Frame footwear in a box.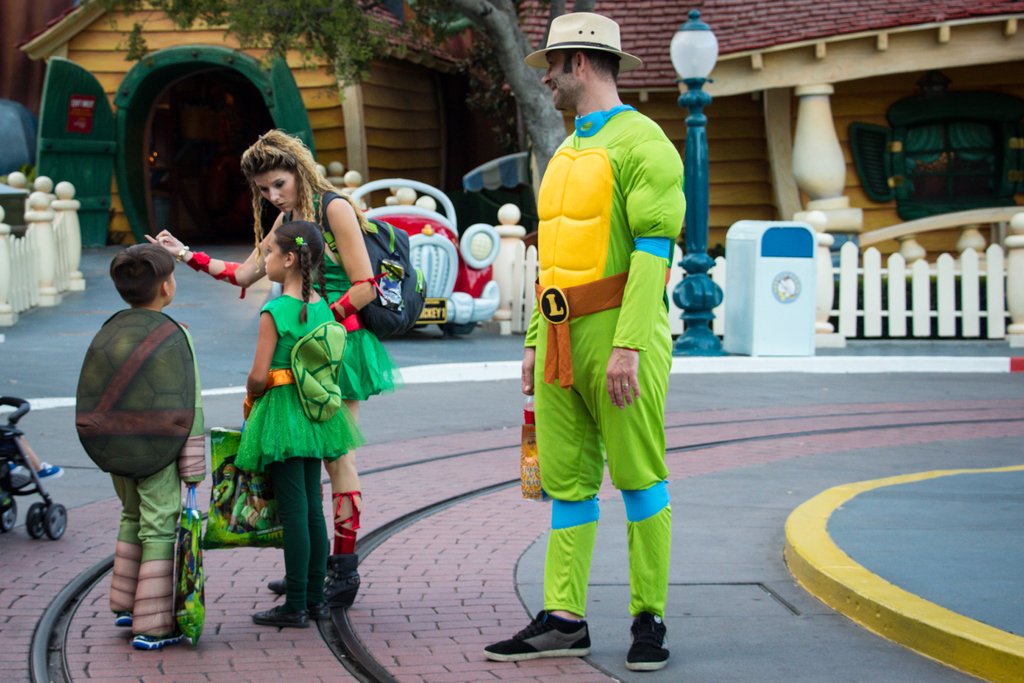
locate(628, 600, 680, 677).
